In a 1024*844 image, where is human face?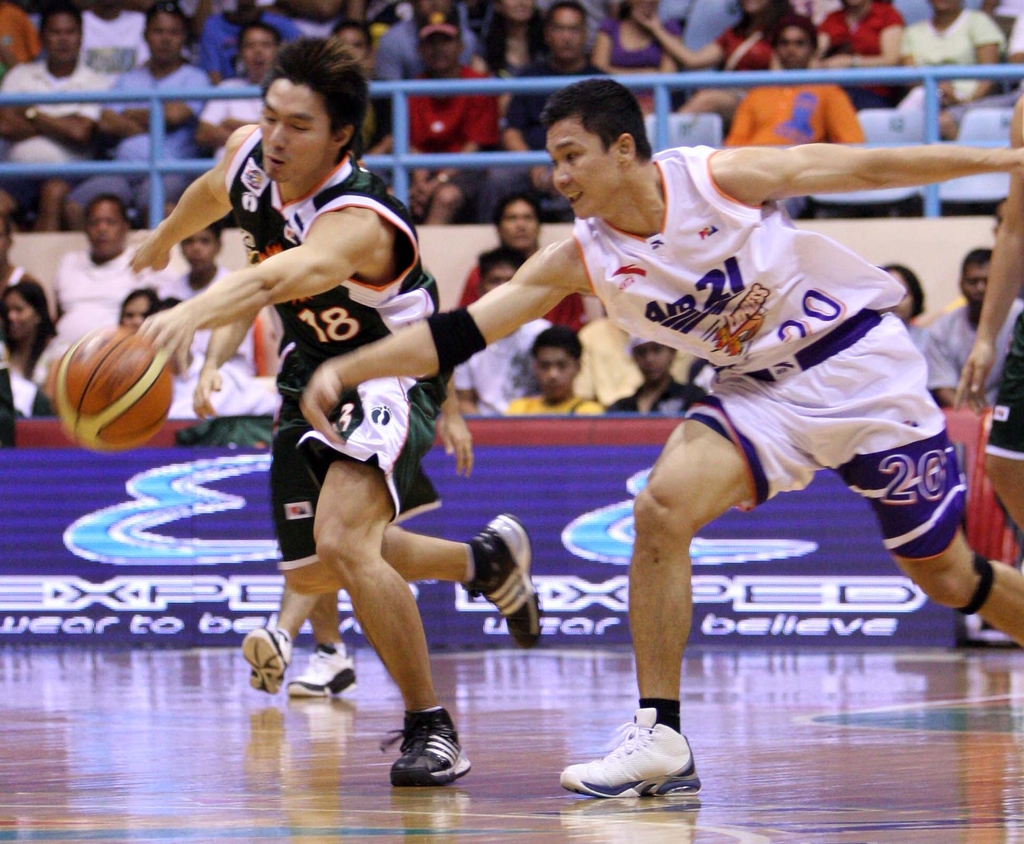
bbox(964, 263, 991, 307).
